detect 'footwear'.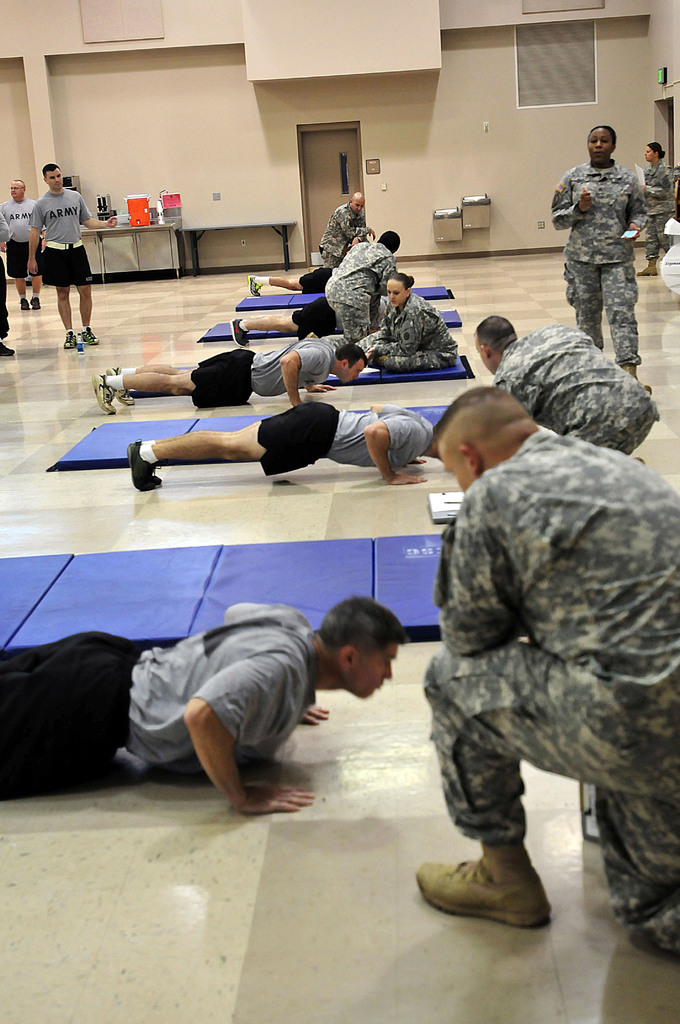
Detected at bbox(637, 259, 658, 277).
